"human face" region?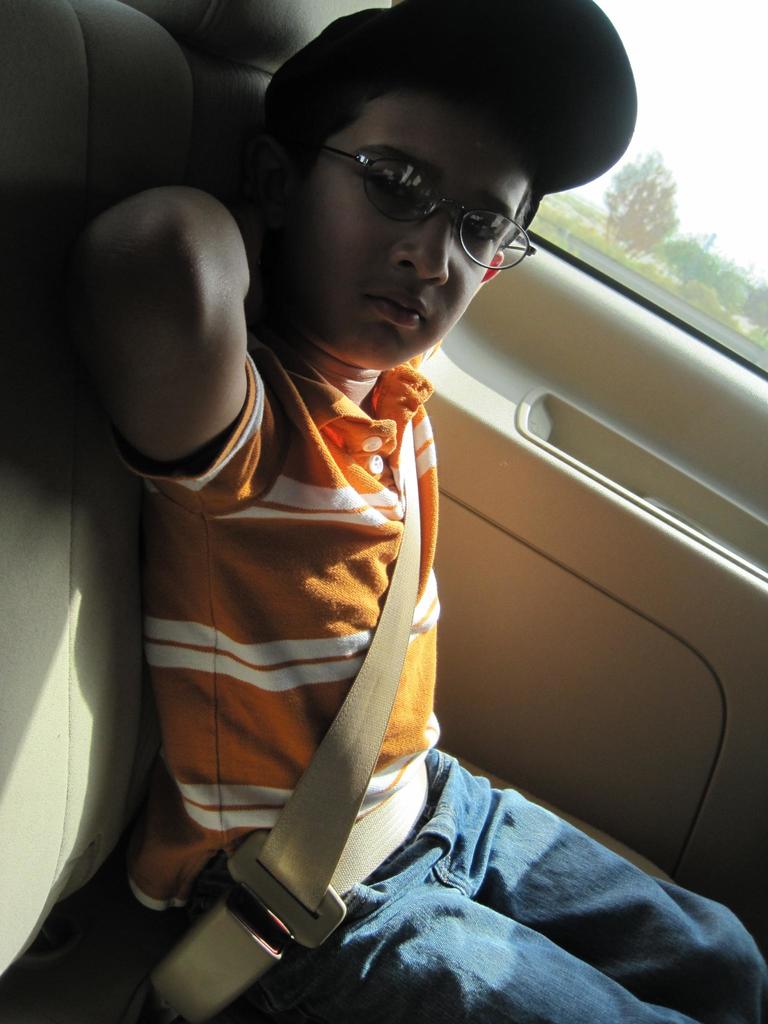
locate(275, 79, 548, 376)
